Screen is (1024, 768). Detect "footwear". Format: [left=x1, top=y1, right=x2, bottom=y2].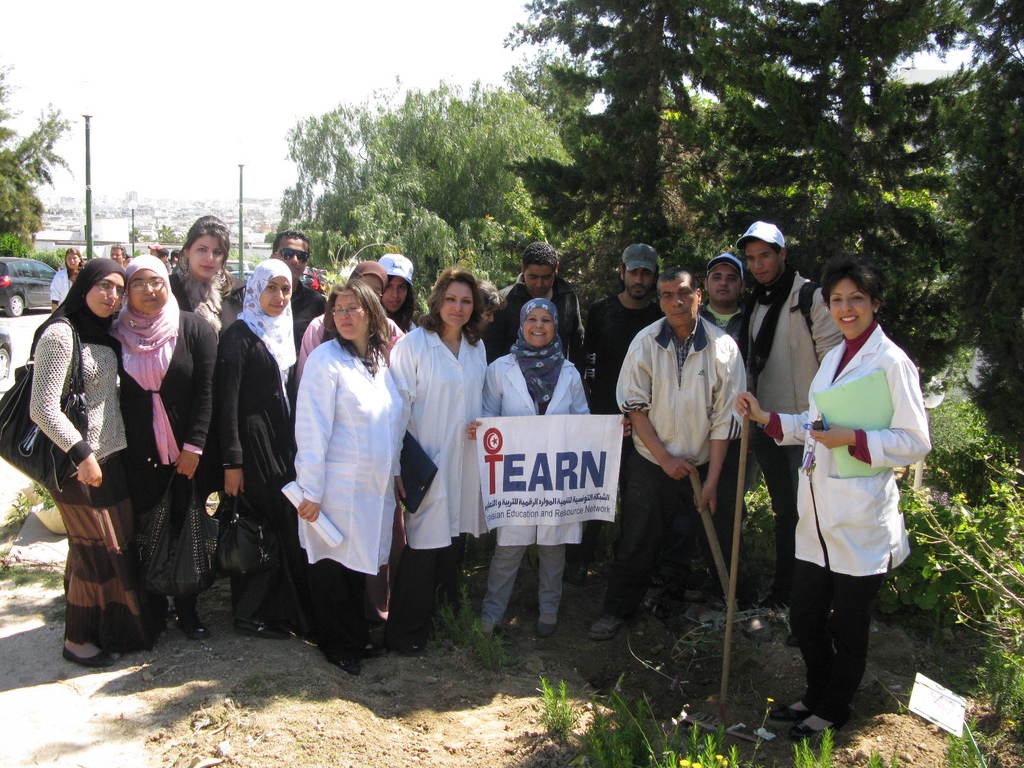
[left=584, top=610, right=632, bottom=643].
